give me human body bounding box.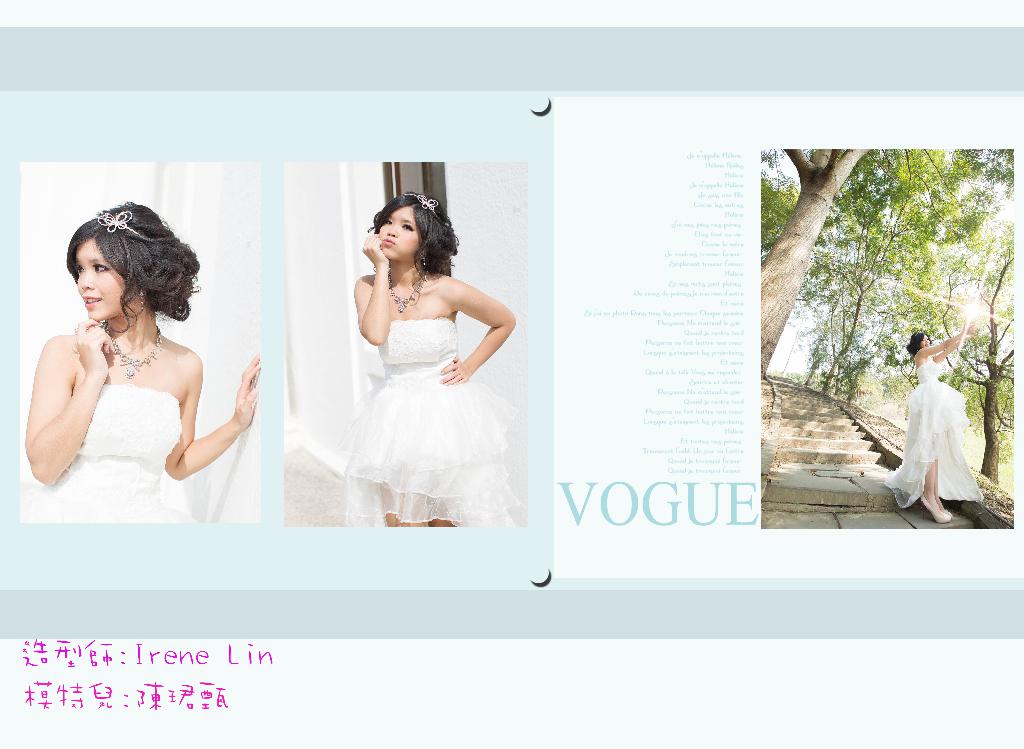
22/306/260/528.
